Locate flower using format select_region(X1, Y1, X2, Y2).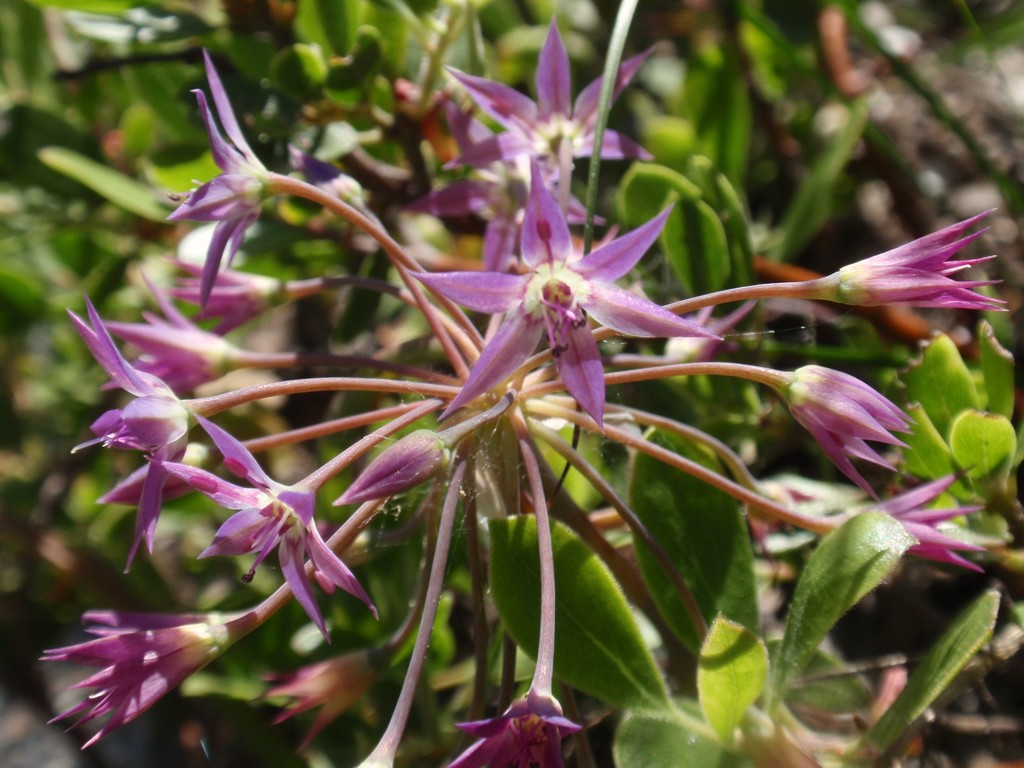
select_region(100, 266, 246, 398).
